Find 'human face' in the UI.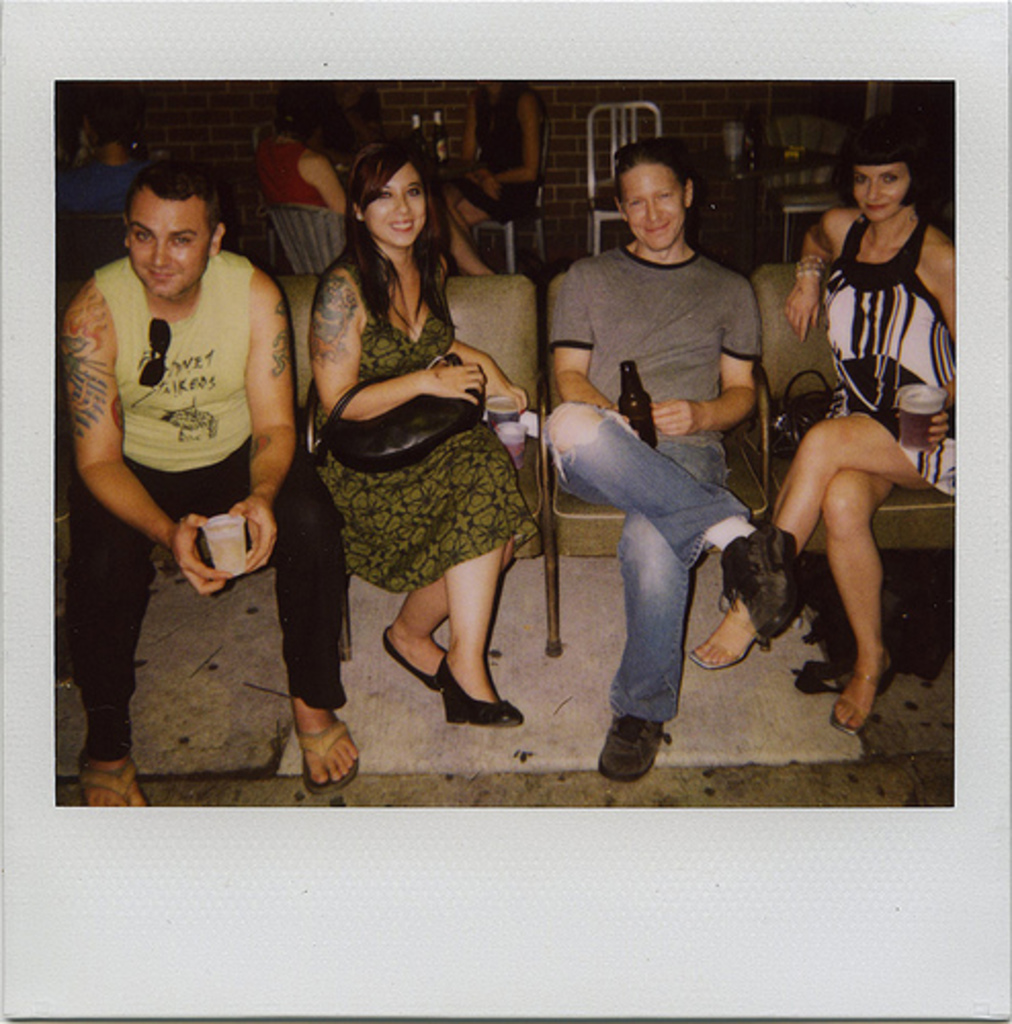
UI element at [363,156,428,250].
